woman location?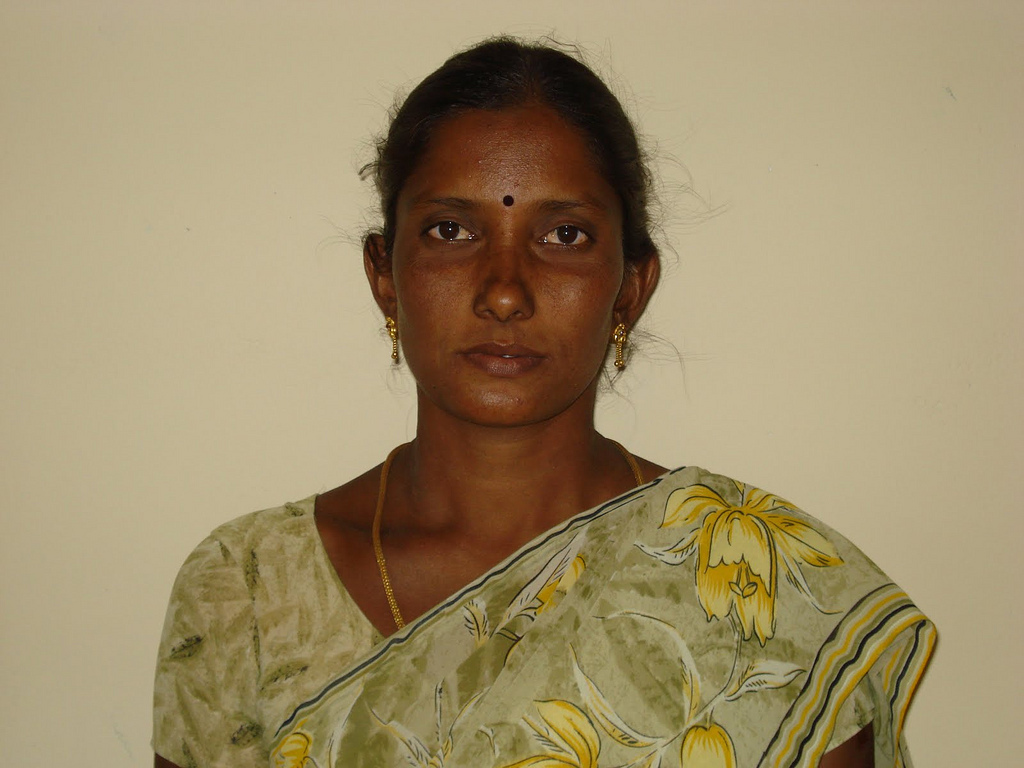
l=162, t=68, r=927, b=767
